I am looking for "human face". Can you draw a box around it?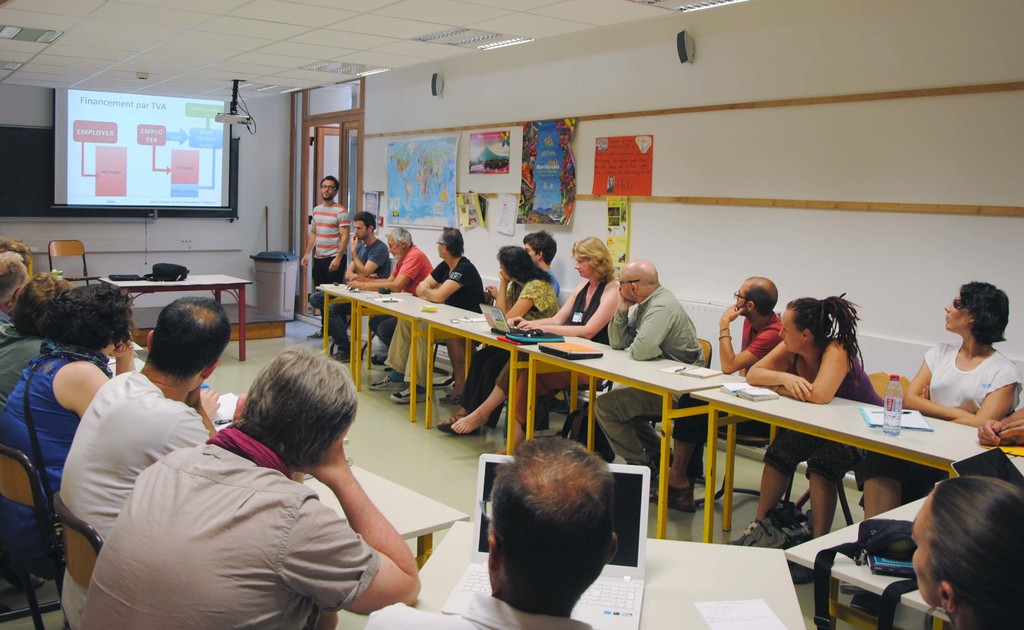
Sure, the bounding box is locate(388, 236, 397, 257).
